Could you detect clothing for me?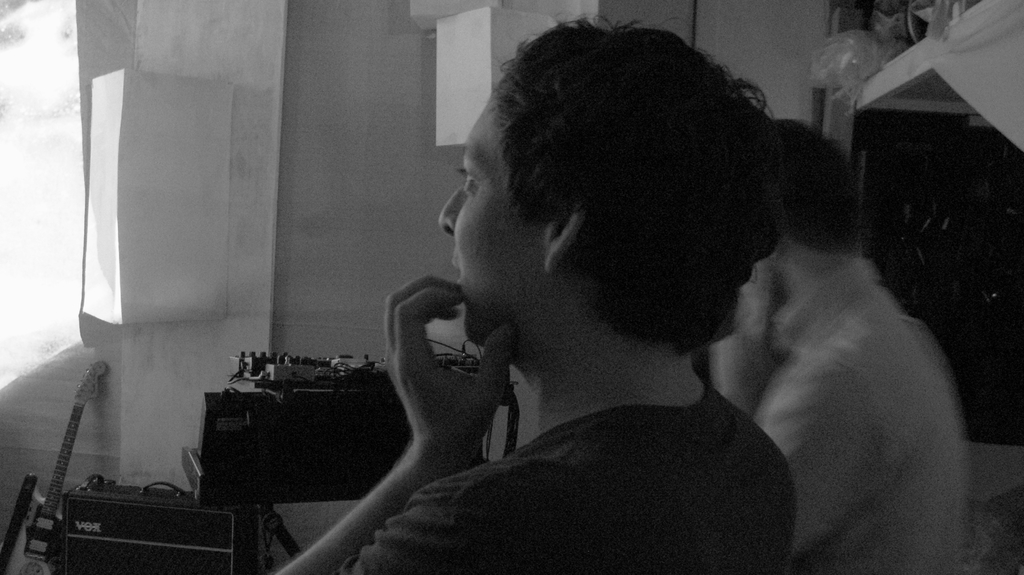
Detection result: bbox=(335, 382, 797, 574).
